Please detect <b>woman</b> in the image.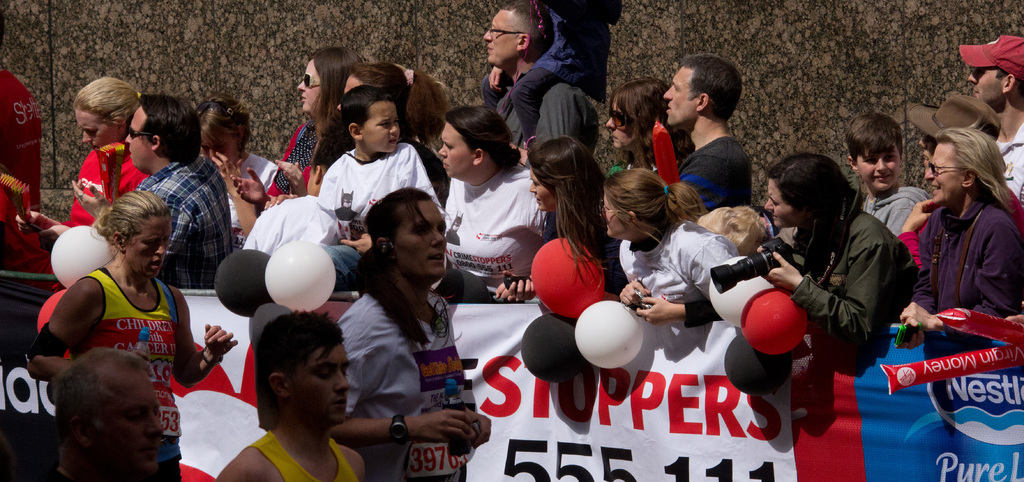
21:186:240:480.
